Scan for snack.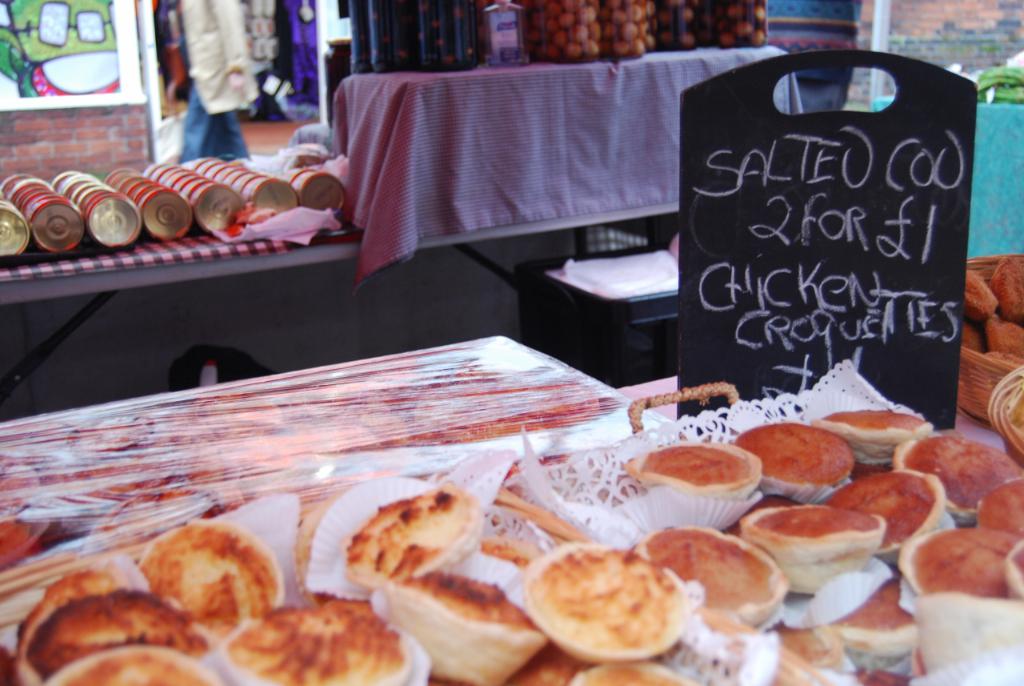
Scan result: bbox(115, 532, 279, 638).
